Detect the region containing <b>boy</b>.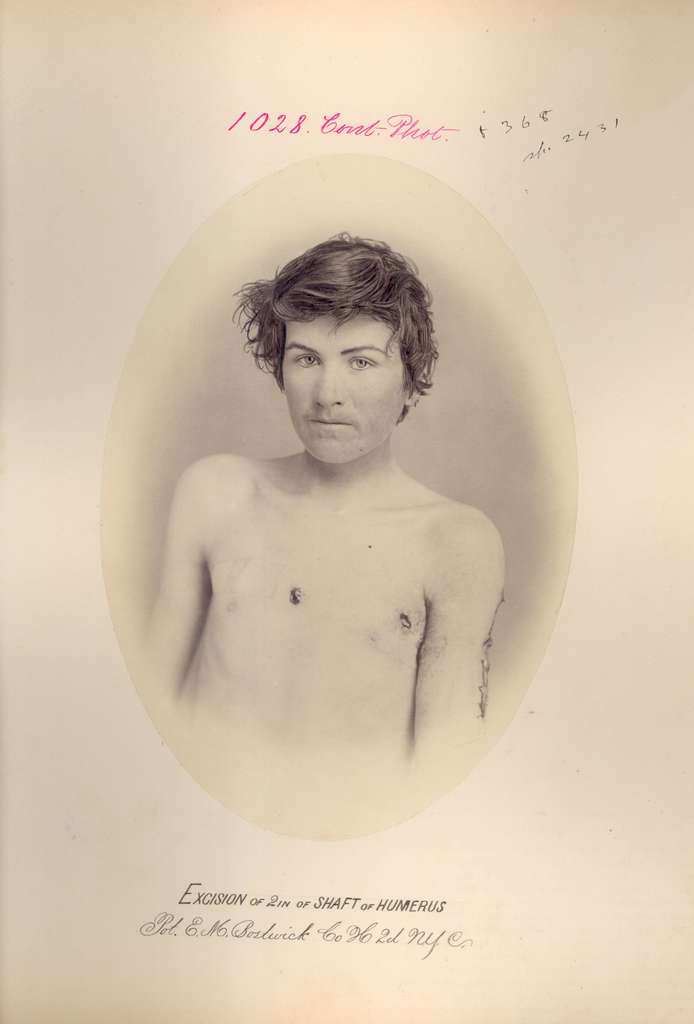
111 241 567 852.
